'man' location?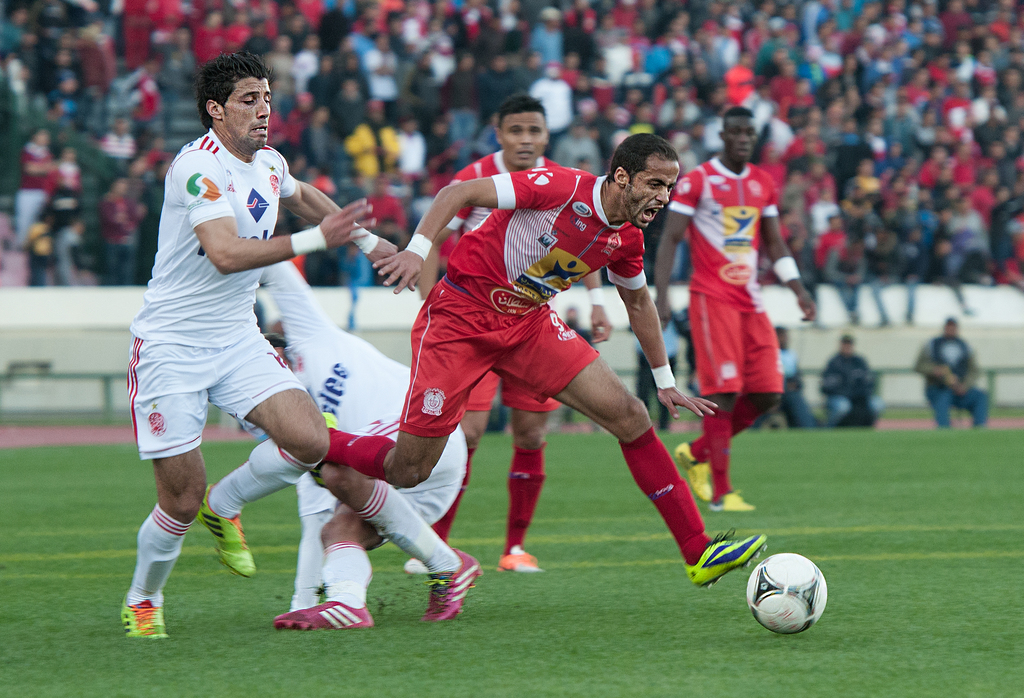
bbox=[758, 332, 822, 432]
